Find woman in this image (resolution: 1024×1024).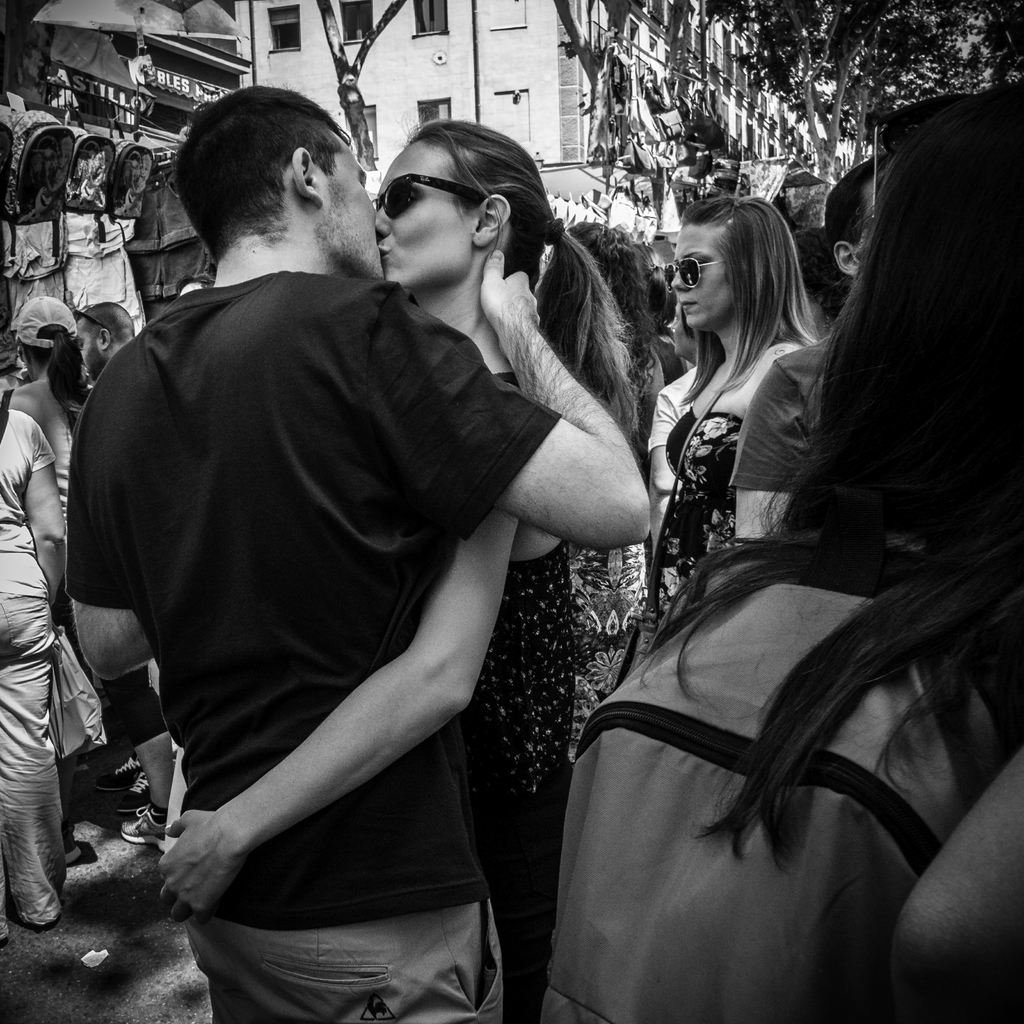
<box>159,113,636,1023</box>.
